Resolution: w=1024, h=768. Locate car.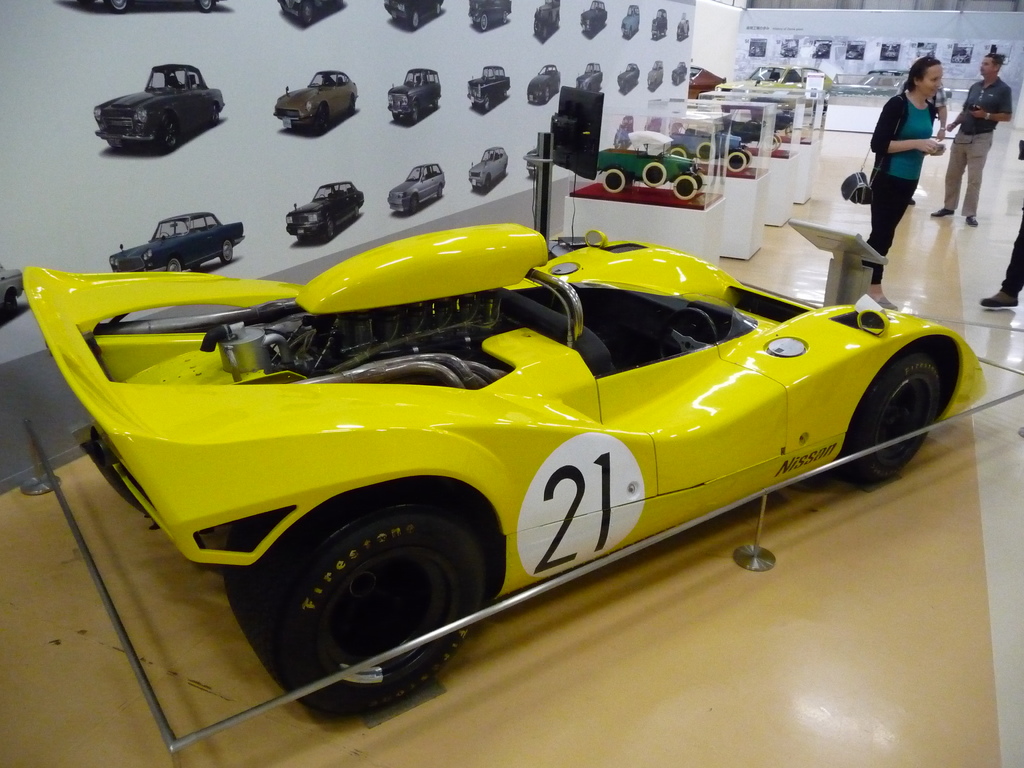
left=645, top=61, right=662, bottom=89.
